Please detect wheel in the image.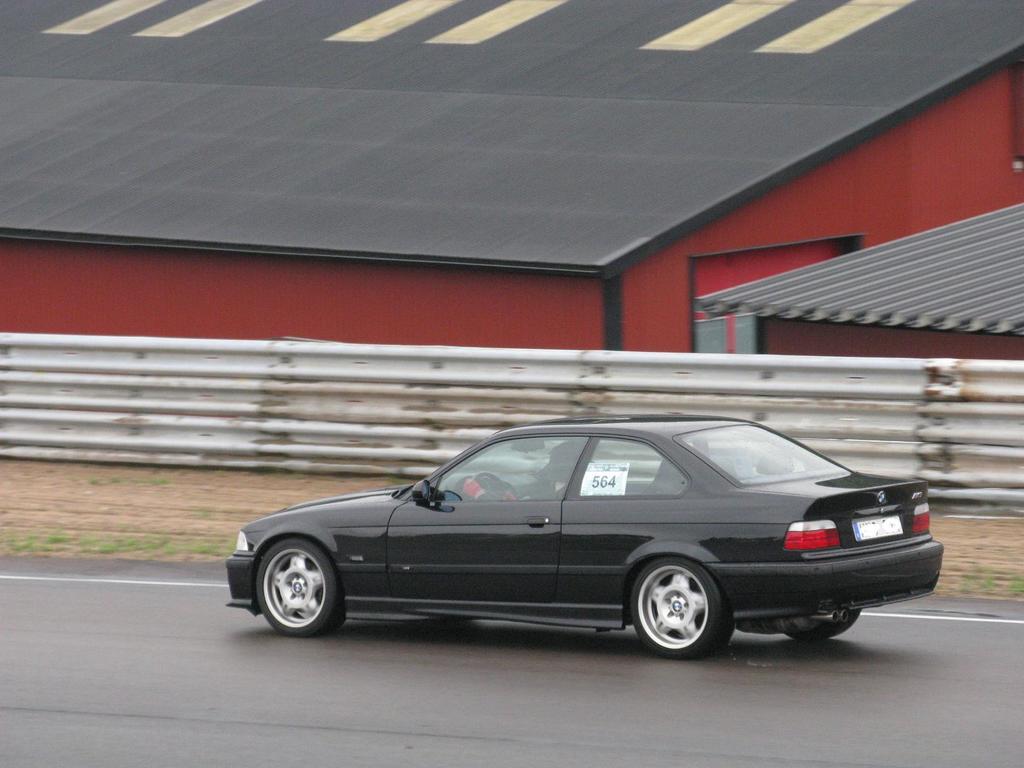
rect(789, 605, 863, 640).
